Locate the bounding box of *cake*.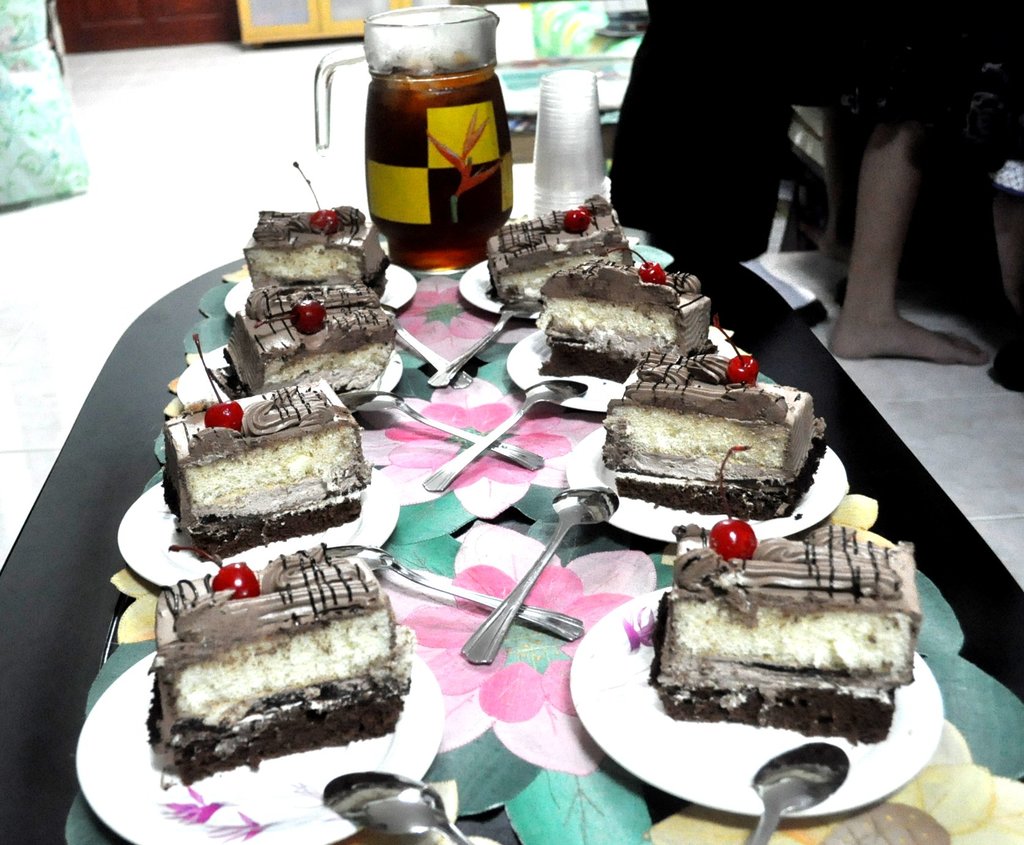
Bounding box: detection(141, 541, 410, 785).
